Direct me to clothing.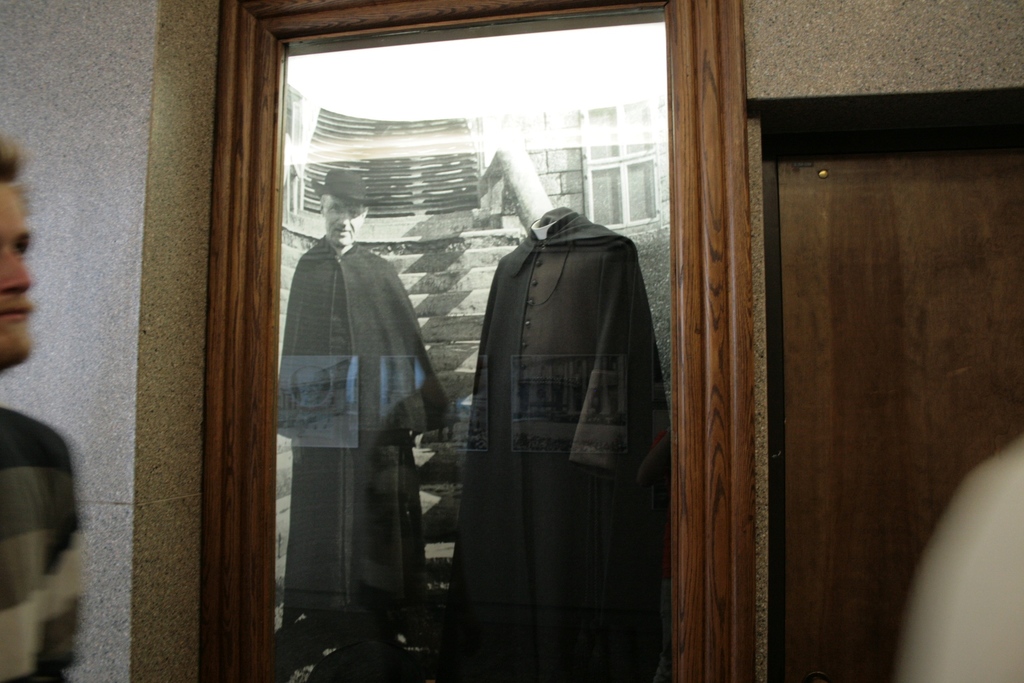
Direction: <region>0, 407, 81, 682</region>.
